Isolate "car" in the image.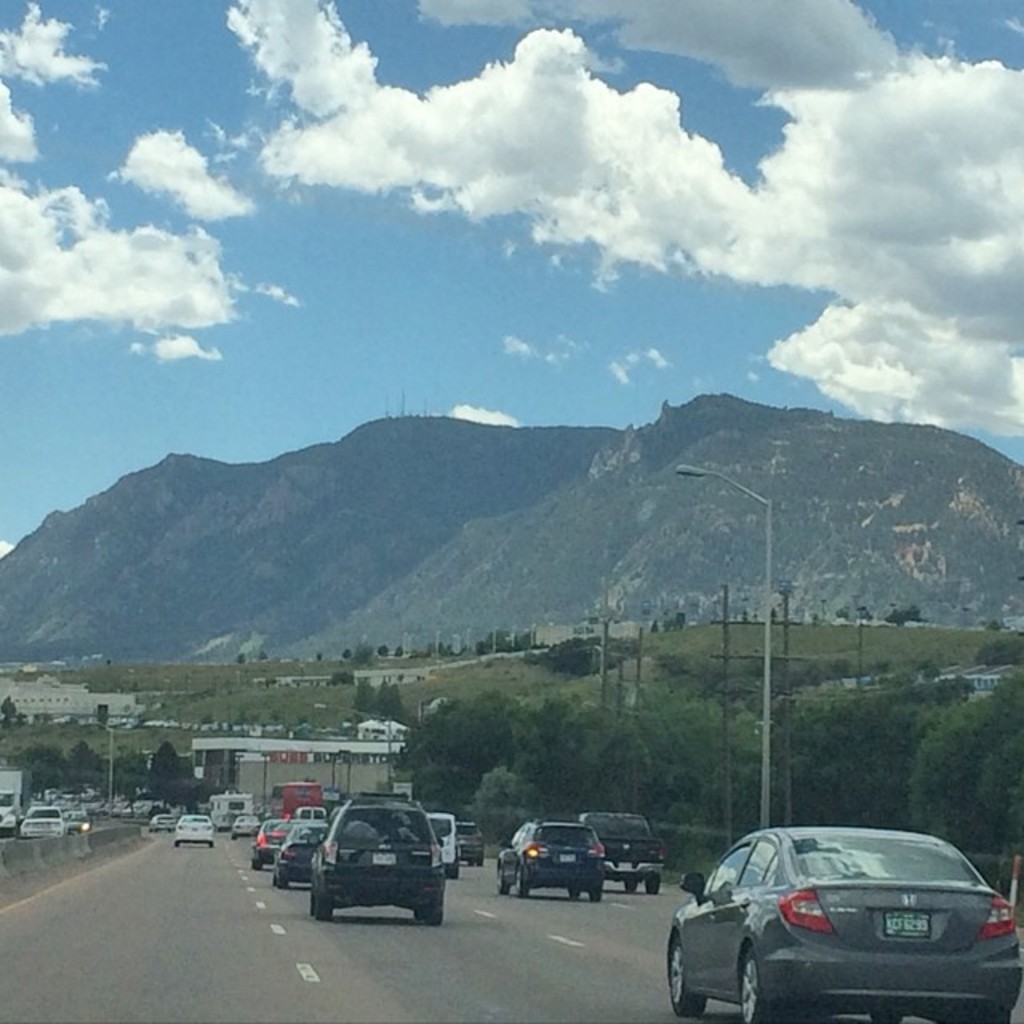
Isolated region: <box>662,827,1022,1022</box>.
